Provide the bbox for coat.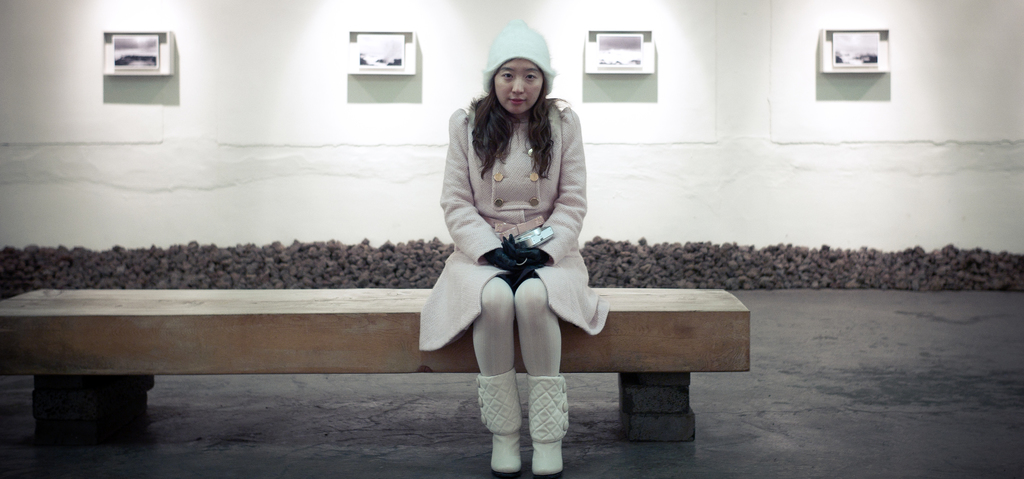
pyautogui.locateOnScreen(428, 74, 612, 384).
